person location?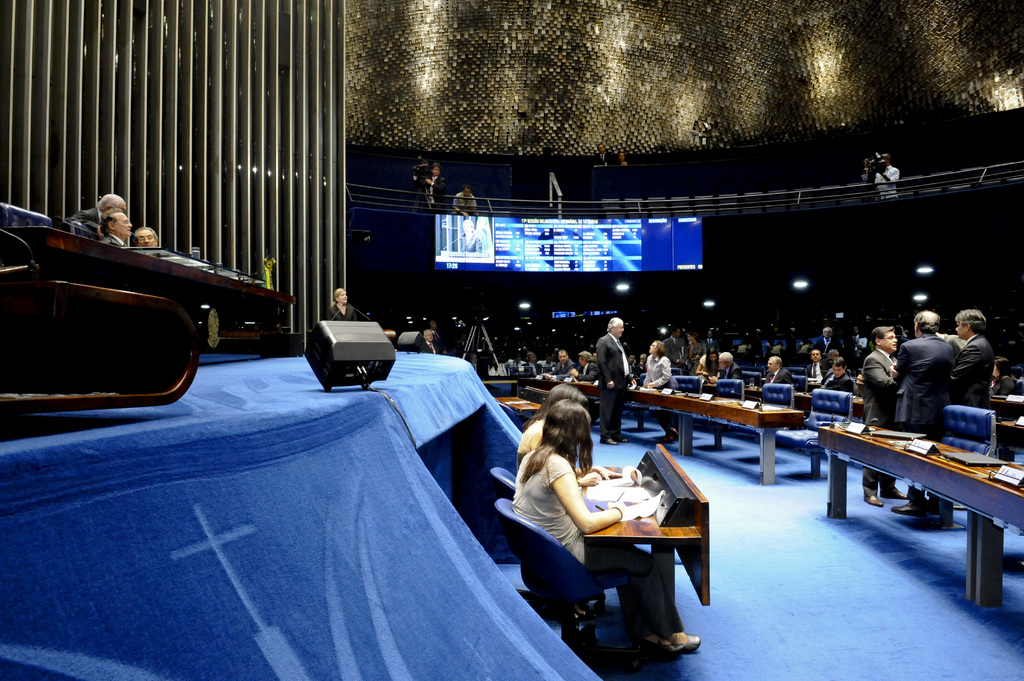
<box>594,324,646,419</box>
